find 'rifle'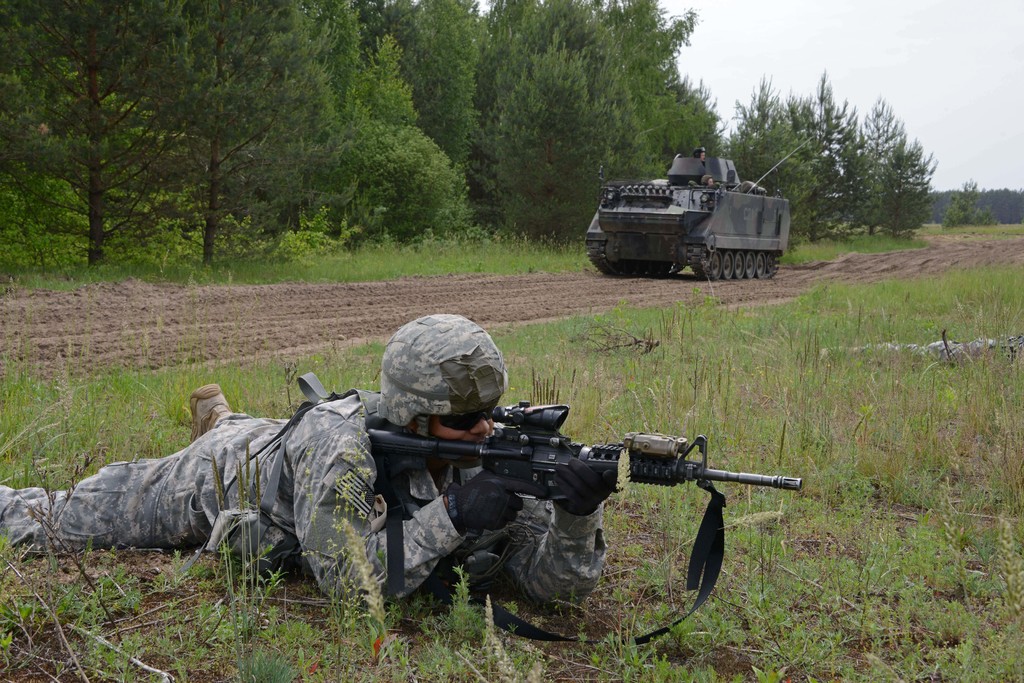
364,401,802,642
